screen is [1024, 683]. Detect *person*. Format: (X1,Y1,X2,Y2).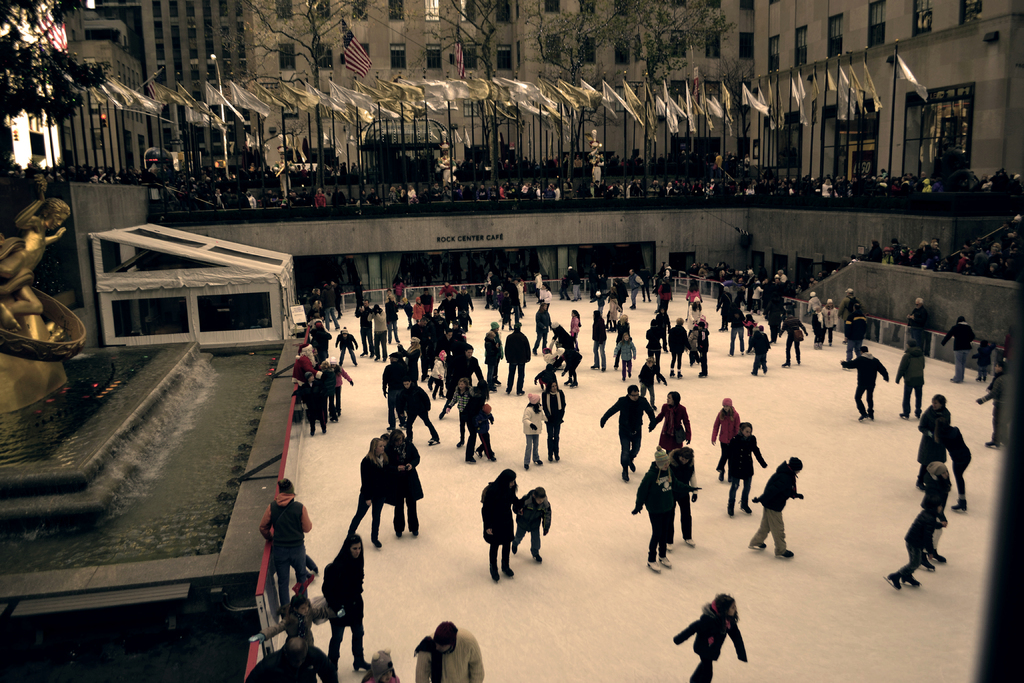
(666,443,696,548).
